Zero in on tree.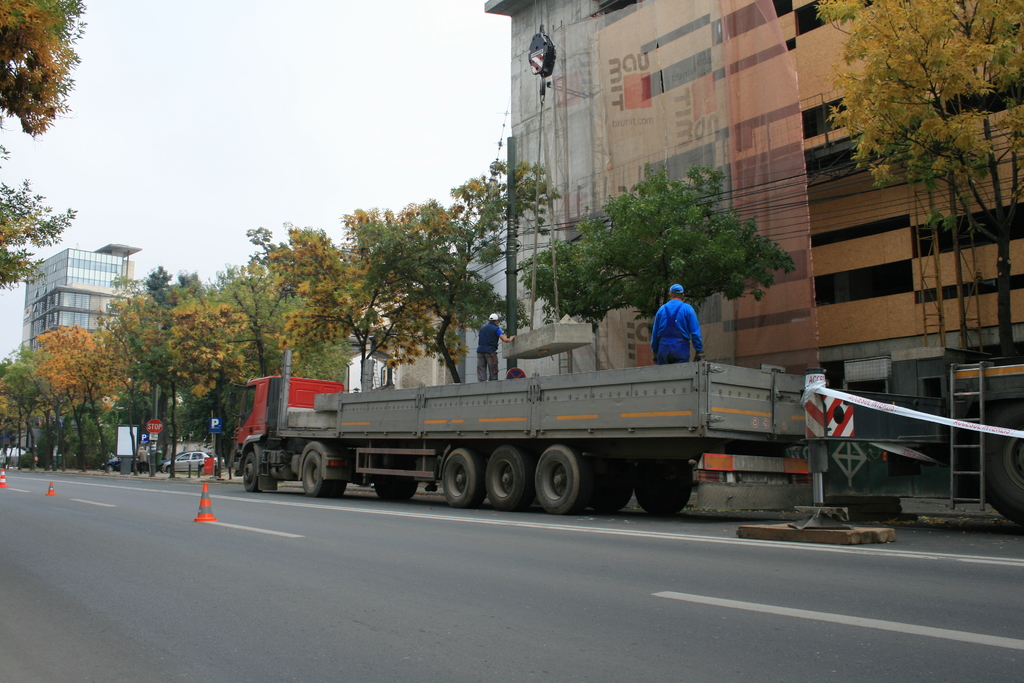
Zeroed in: <region>350, 152, 566, 391</region>.
